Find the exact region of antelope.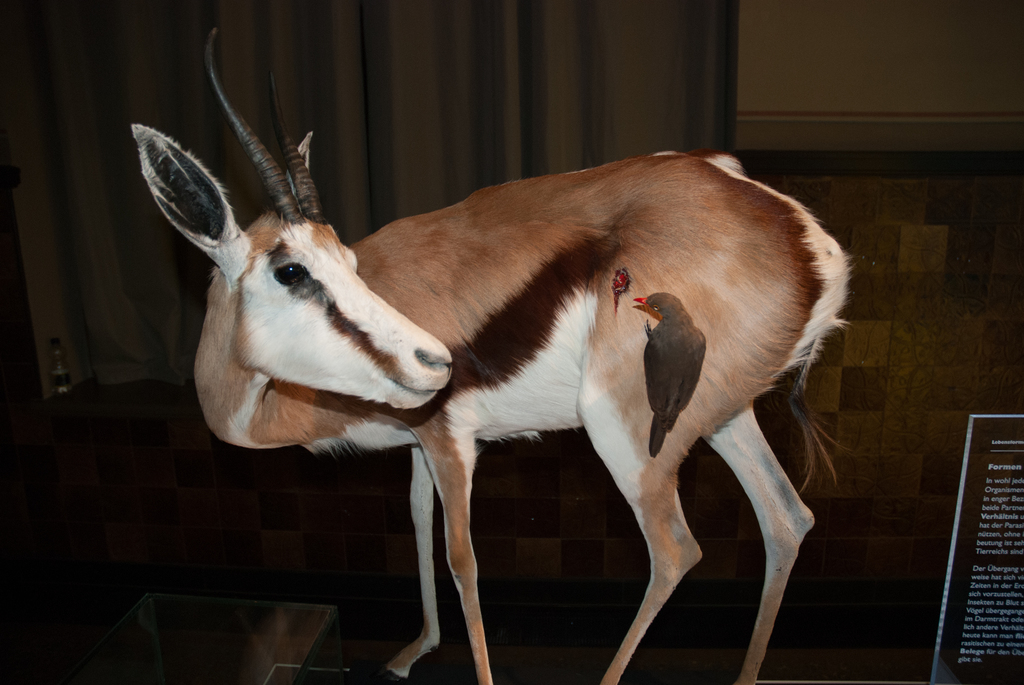
Exact region: crop(126, 28, 858, 684).
